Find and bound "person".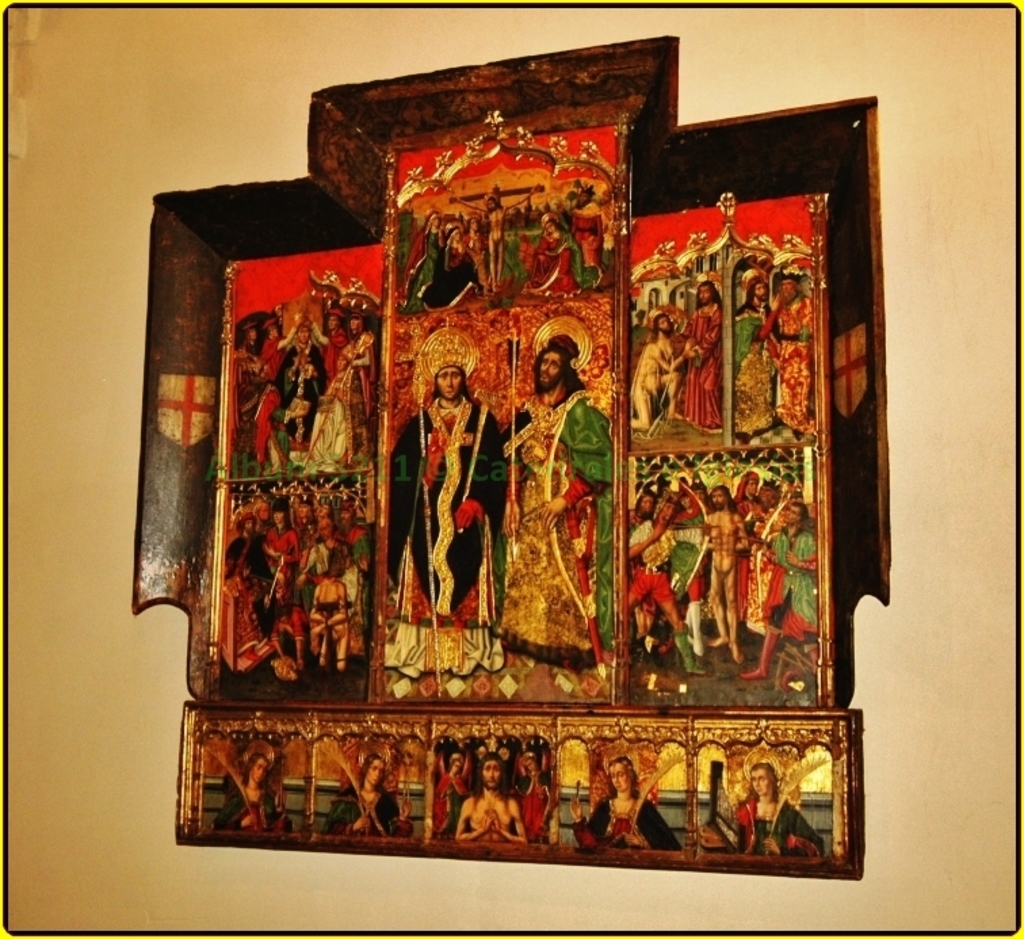
Bound: rect(708, 757, 825, 859).
